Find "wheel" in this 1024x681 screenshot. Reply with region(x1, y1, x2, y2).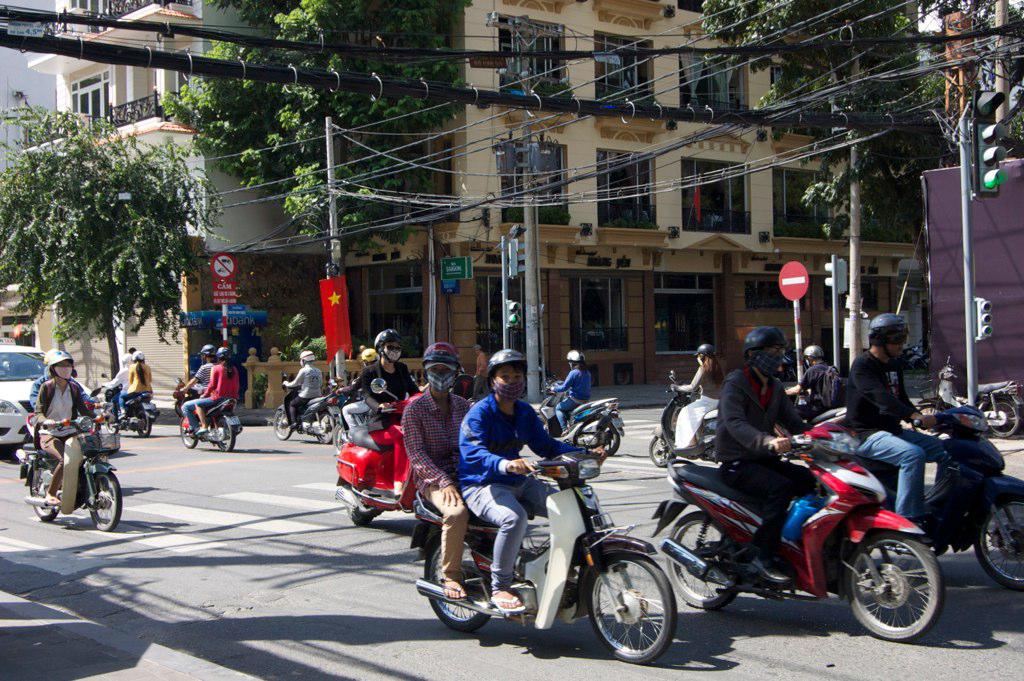
region(89, 468, 122, 535).
